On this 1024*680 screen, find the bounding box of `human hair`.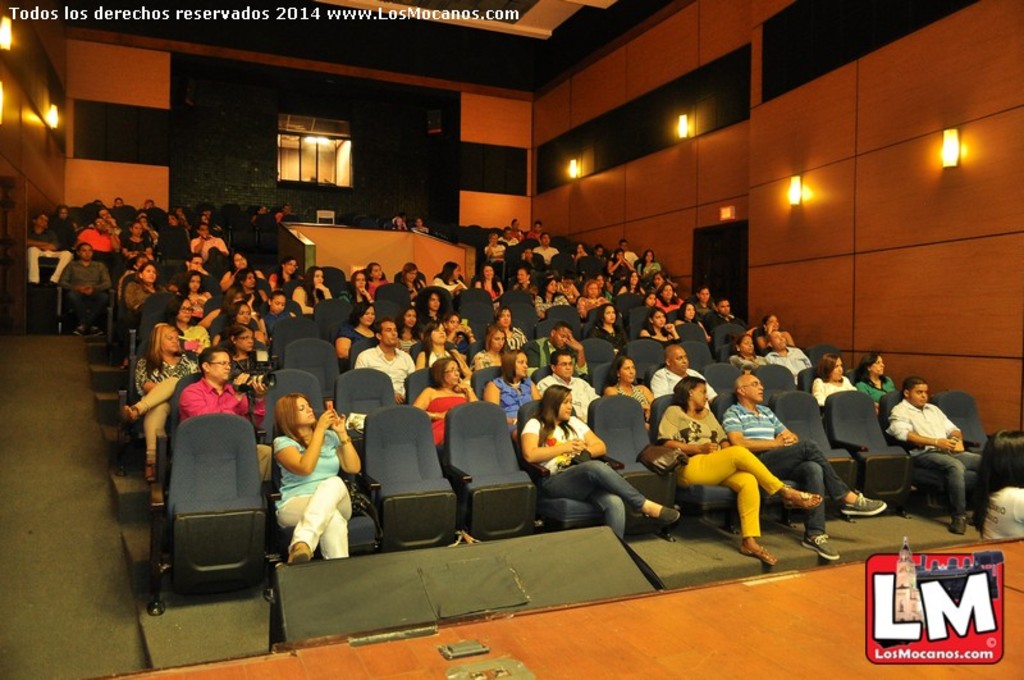
Bounding box: l=552, t=321, r=572, b=332.
